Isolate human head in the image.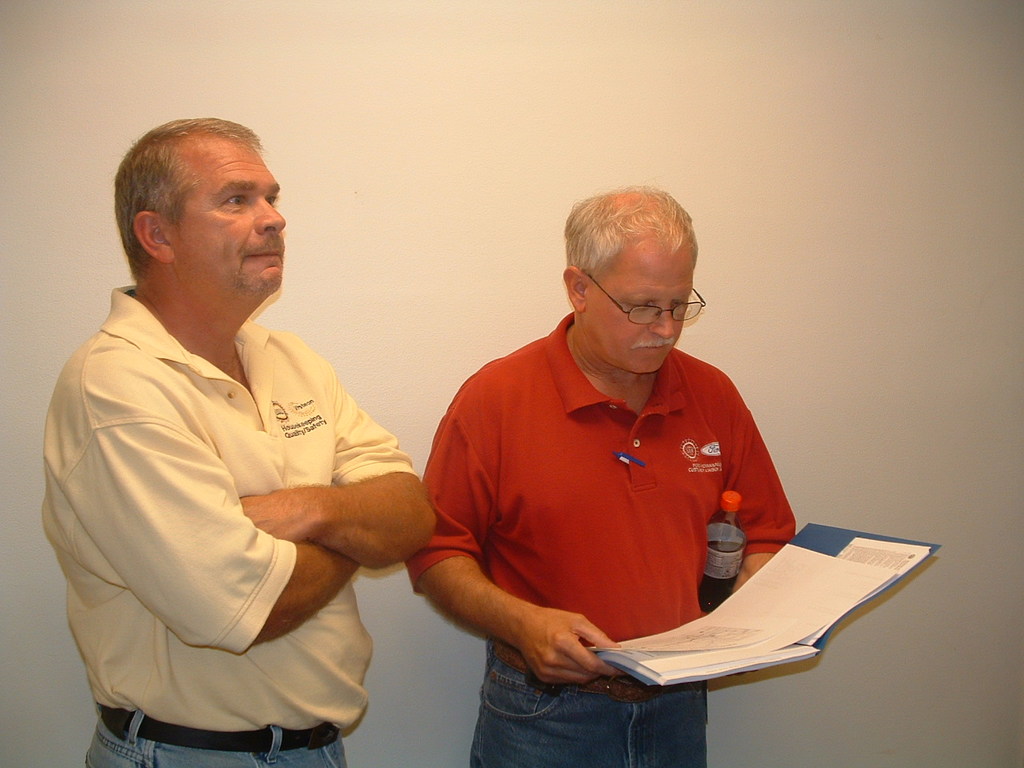
Isolated region: (556,186,711,374).
